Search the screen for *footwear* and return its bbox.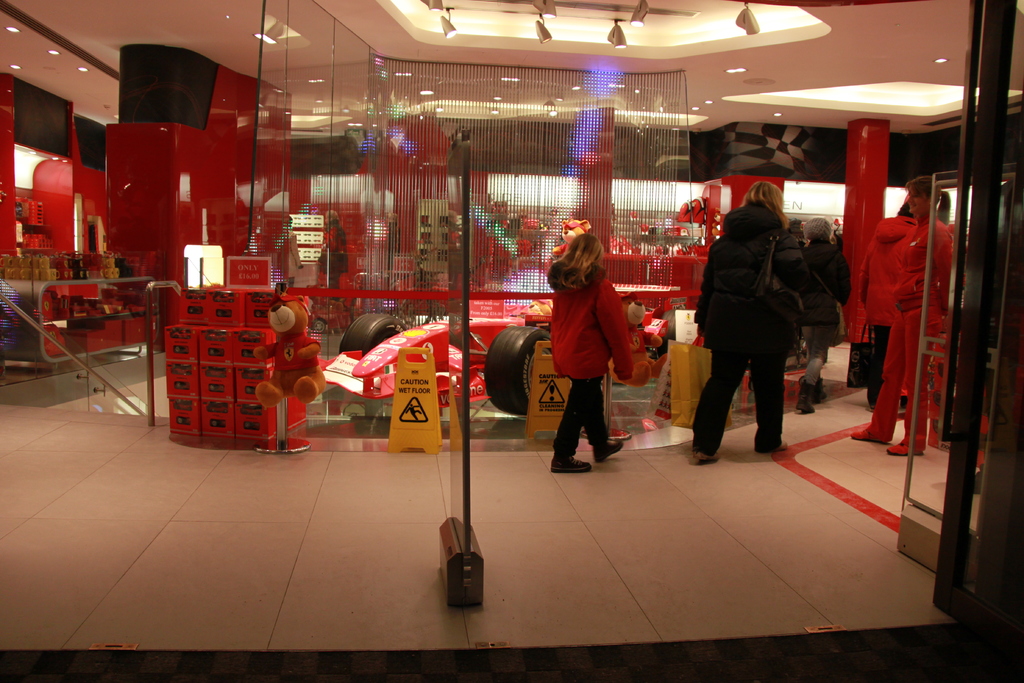
Found: bbox(690, 443, 719, 467).
